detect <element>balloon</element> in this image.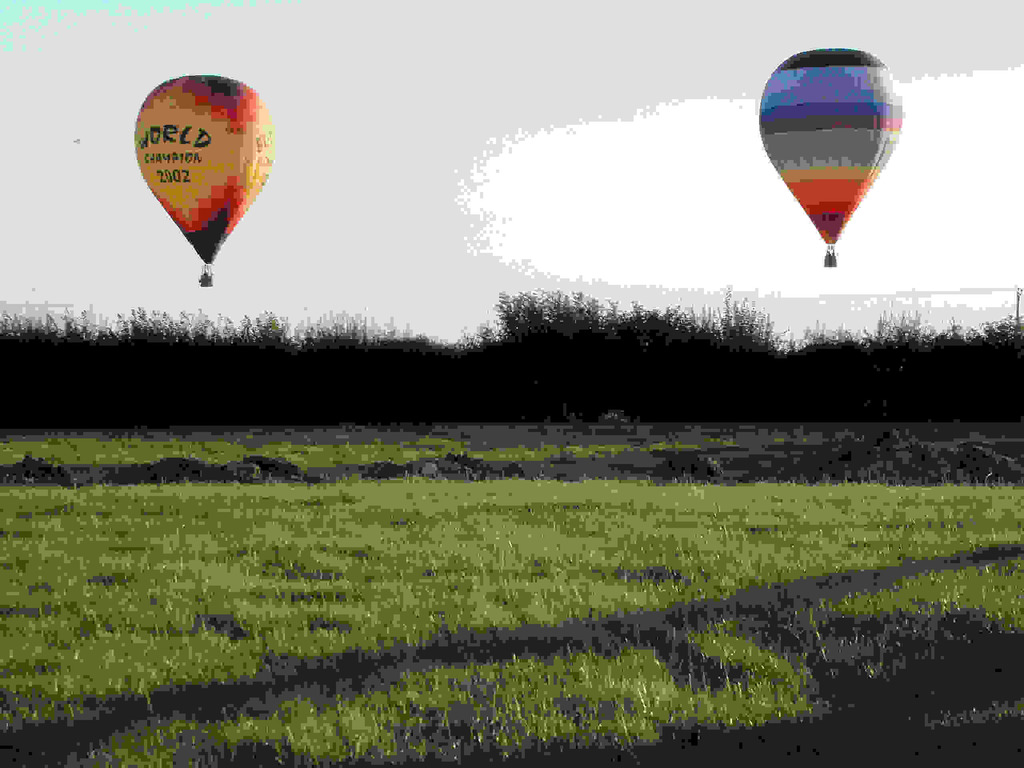
Detection: rect(762, 47, 900, 241).
